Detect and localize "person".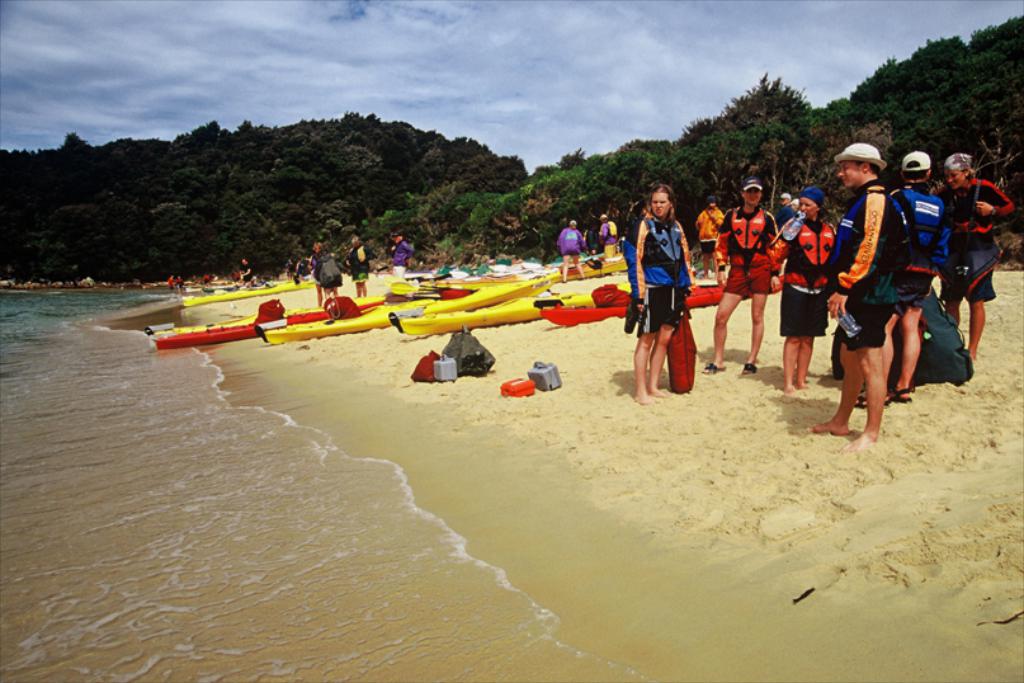
Localized at bbox(316, 246, 332, 296).
